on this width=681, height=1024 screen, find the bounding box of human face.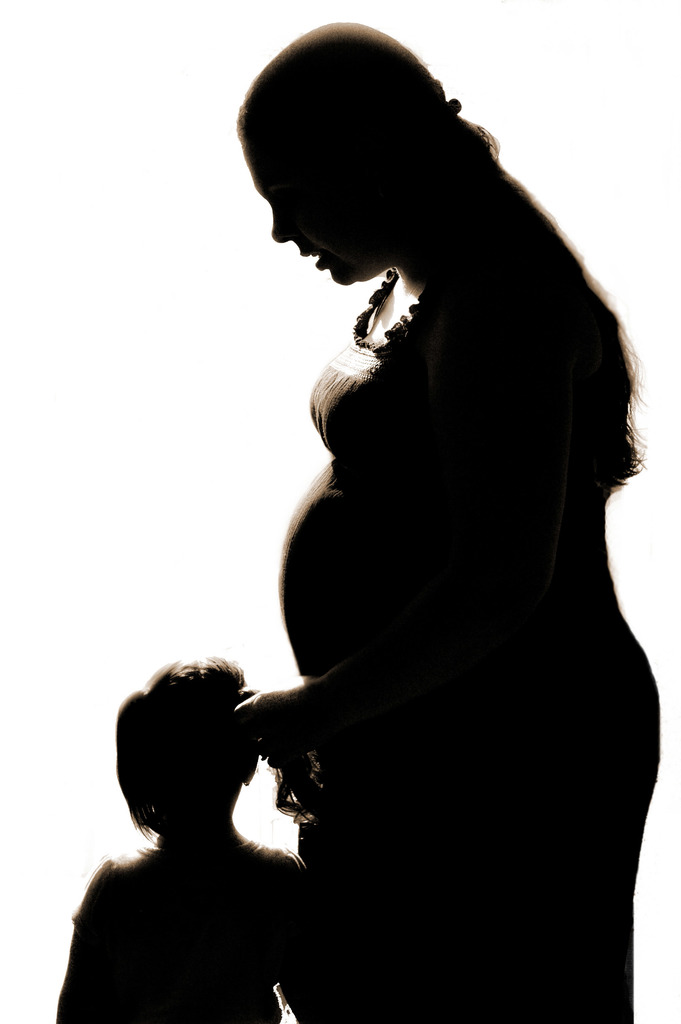
Bounding box: (left=237, top=116, right=375, bottom=288).
